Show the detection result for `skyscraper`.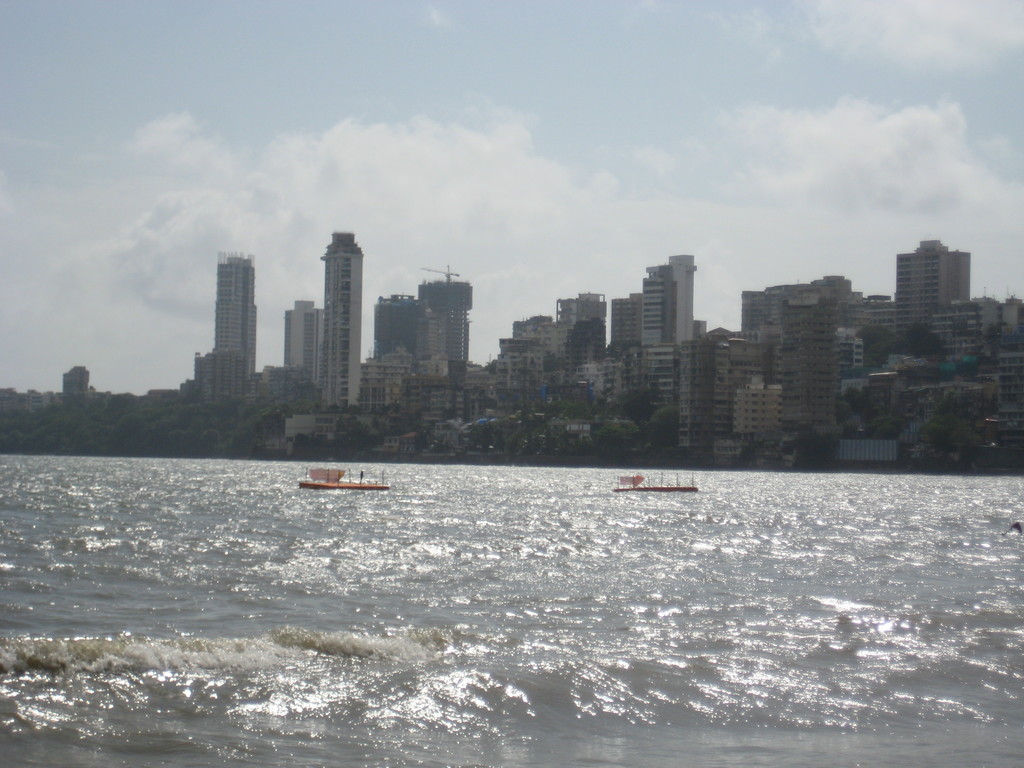
179 238 268 406.
